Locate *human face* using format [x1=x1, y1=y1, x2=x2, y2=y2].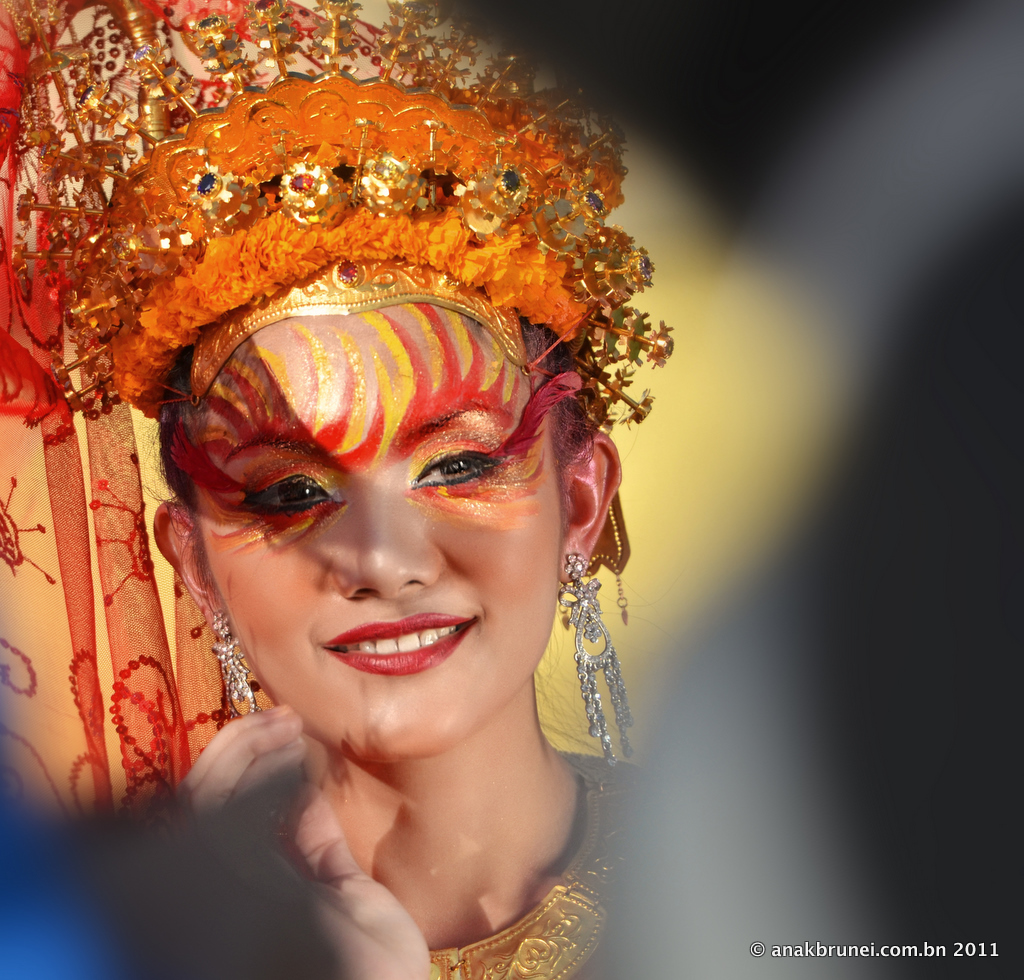
[x1=186, y1=295, x2=563, y2=759].
